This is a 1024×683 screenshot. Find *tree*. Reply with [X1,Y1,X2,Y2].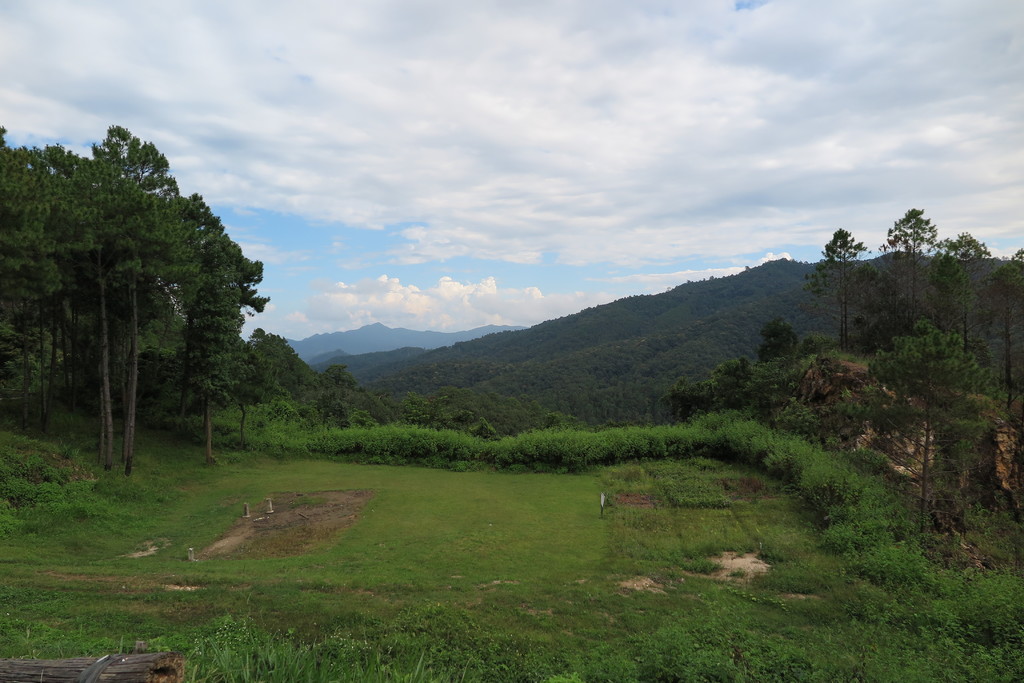
[873,192,950,339].
